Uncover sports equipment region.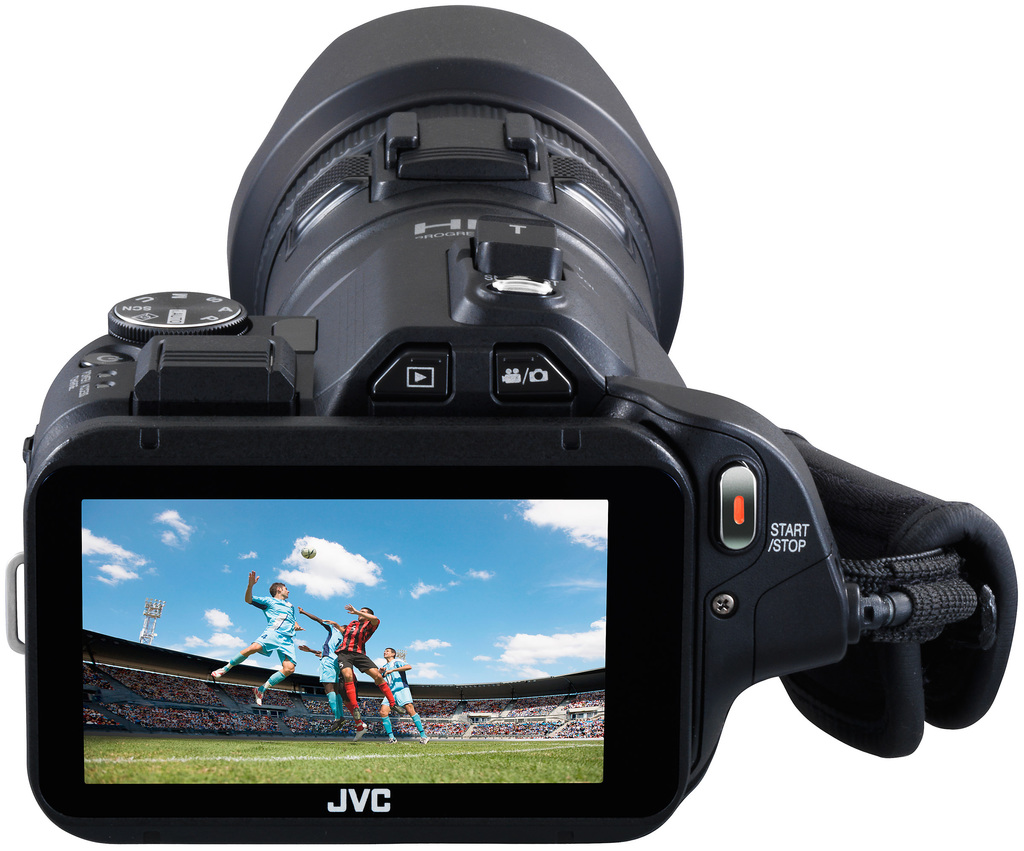
Uncovered: bbox=(301, 547, 317, 562).
